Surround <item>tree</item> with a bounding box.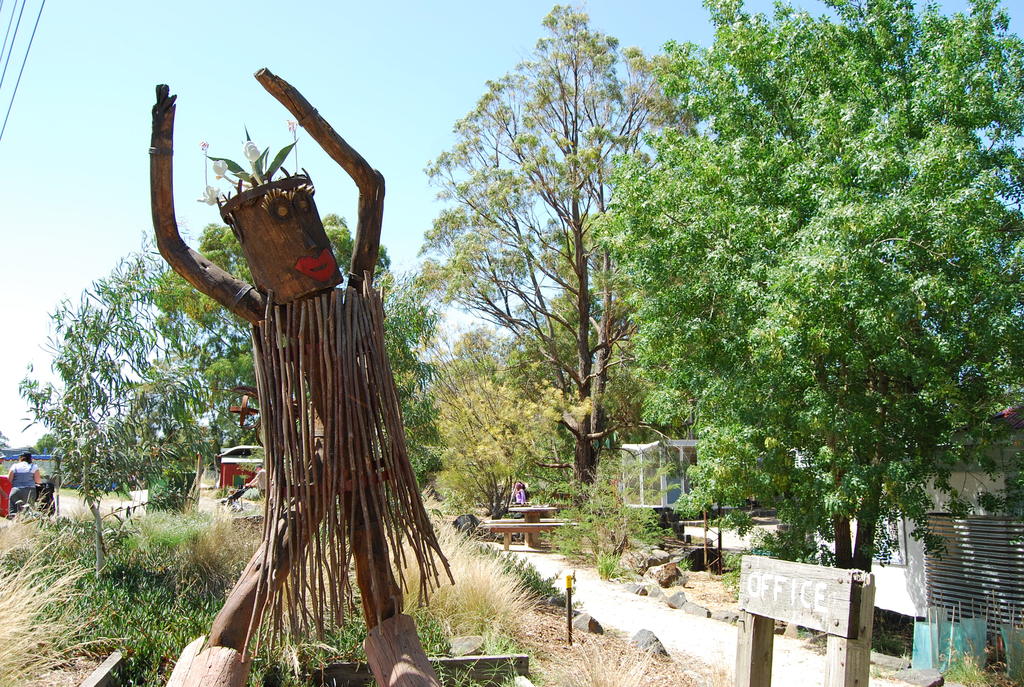
bbox=[158, 209, 439, 500].
